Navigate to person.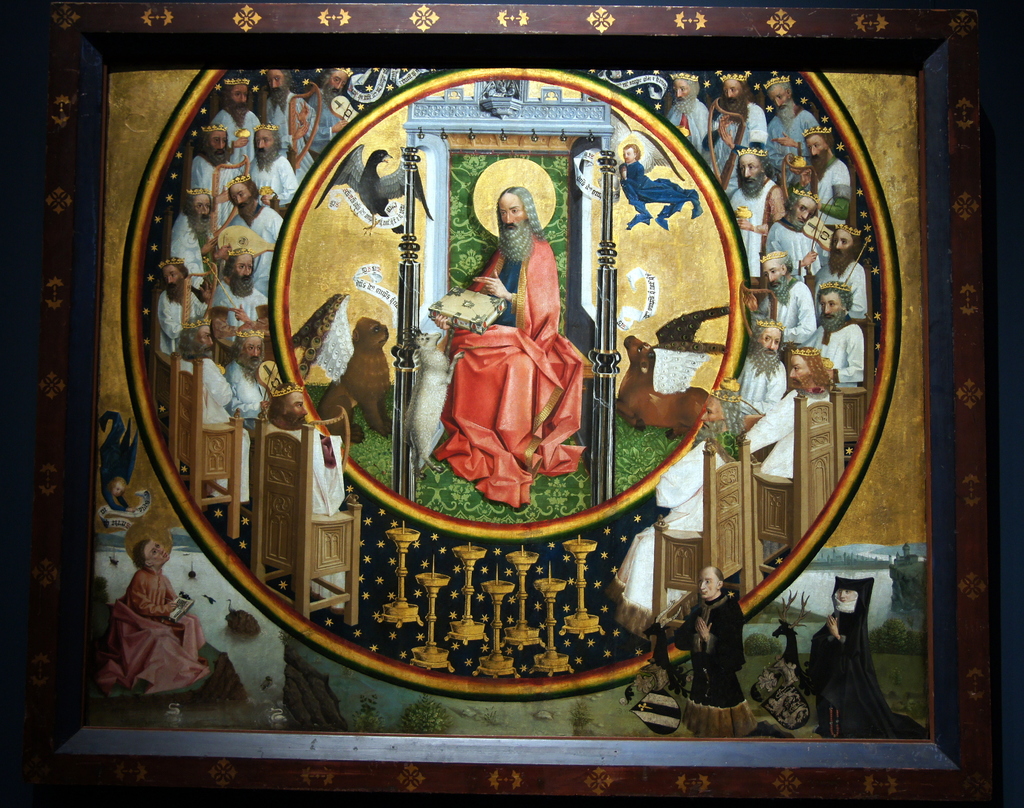
Navigation target: box=[801, 279, 866, 384].
